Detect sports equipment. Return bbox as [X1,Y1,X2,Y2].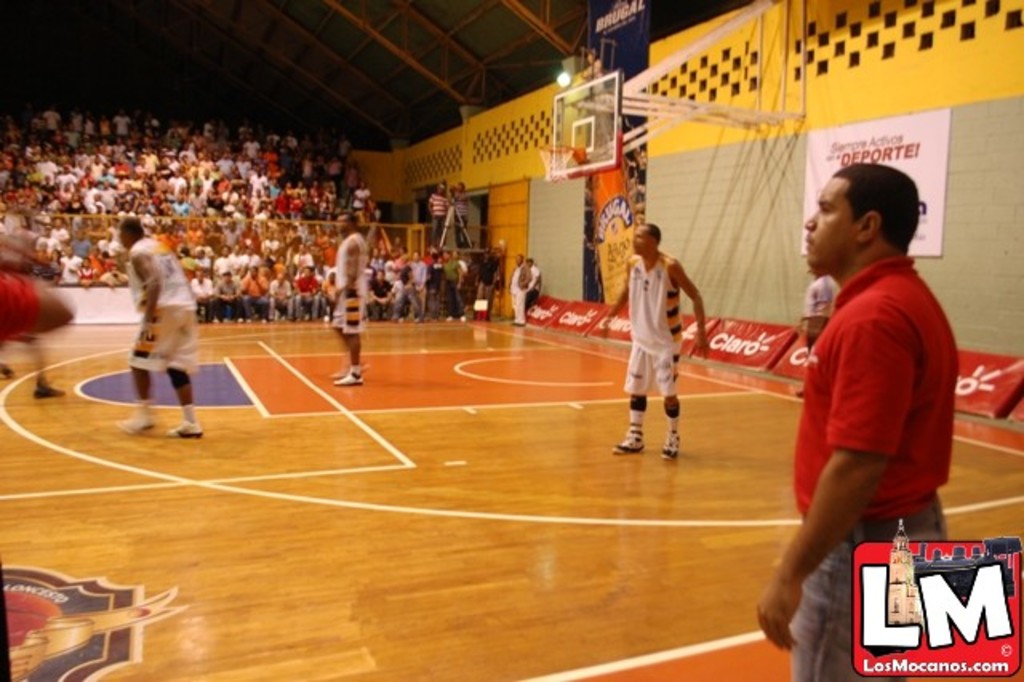
[658,431,678,458].
